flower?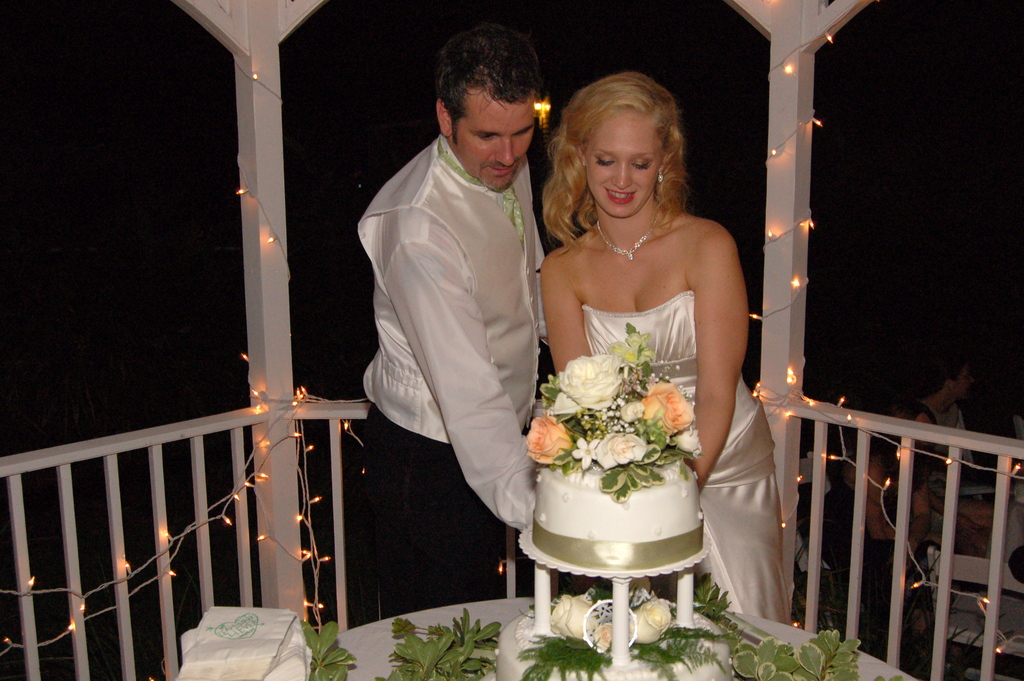
detection(615, 398, 646, 425)
